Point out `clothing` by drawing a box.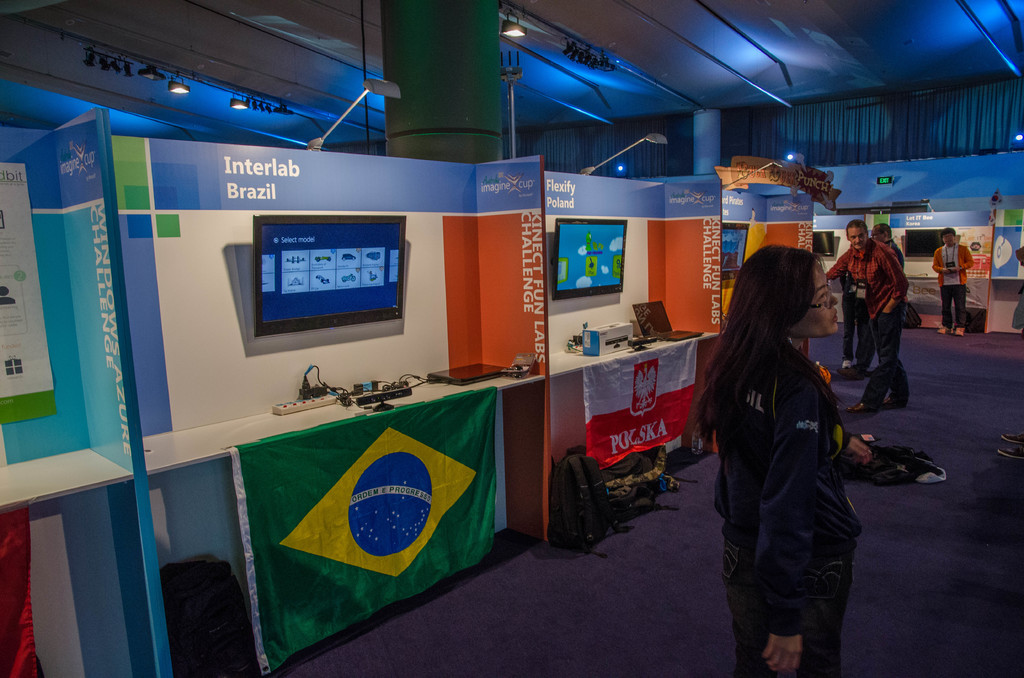
region(890, 238, 908, 262).
